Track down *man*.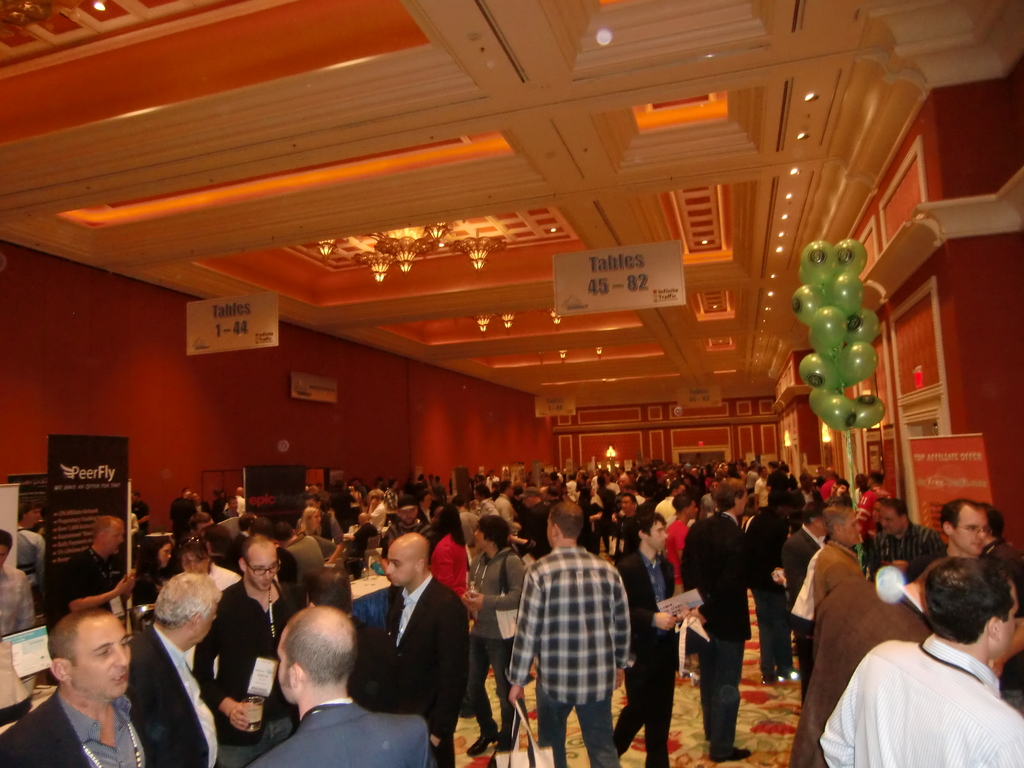
Tracked to bbox=[193, 531, 319, 767].
